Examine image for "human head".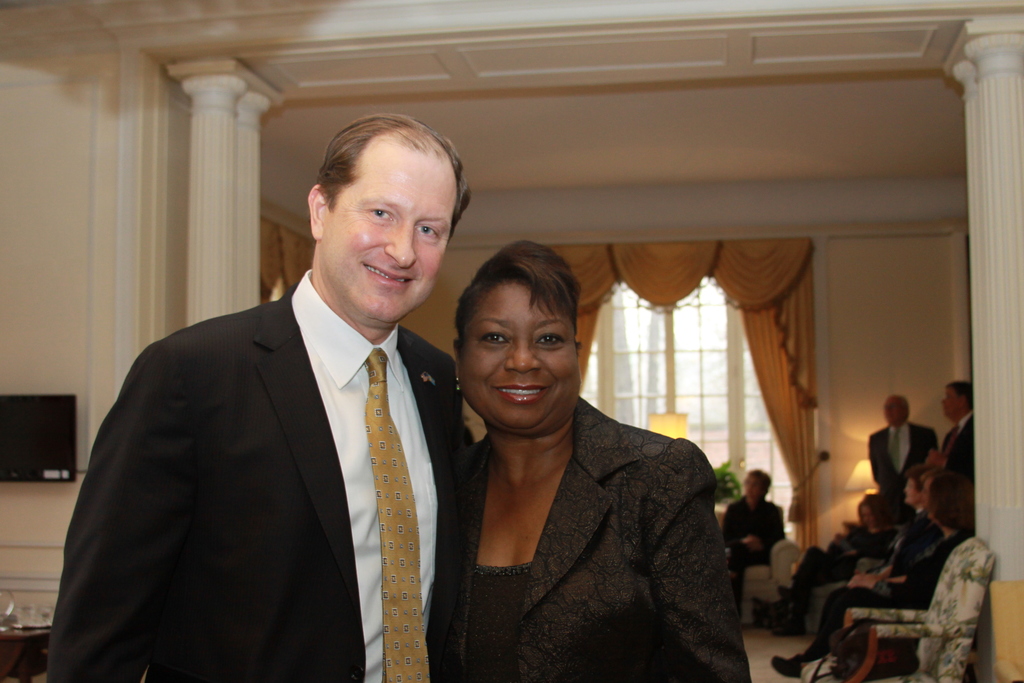
Examination result: crop(450, 245, 590, 416).
